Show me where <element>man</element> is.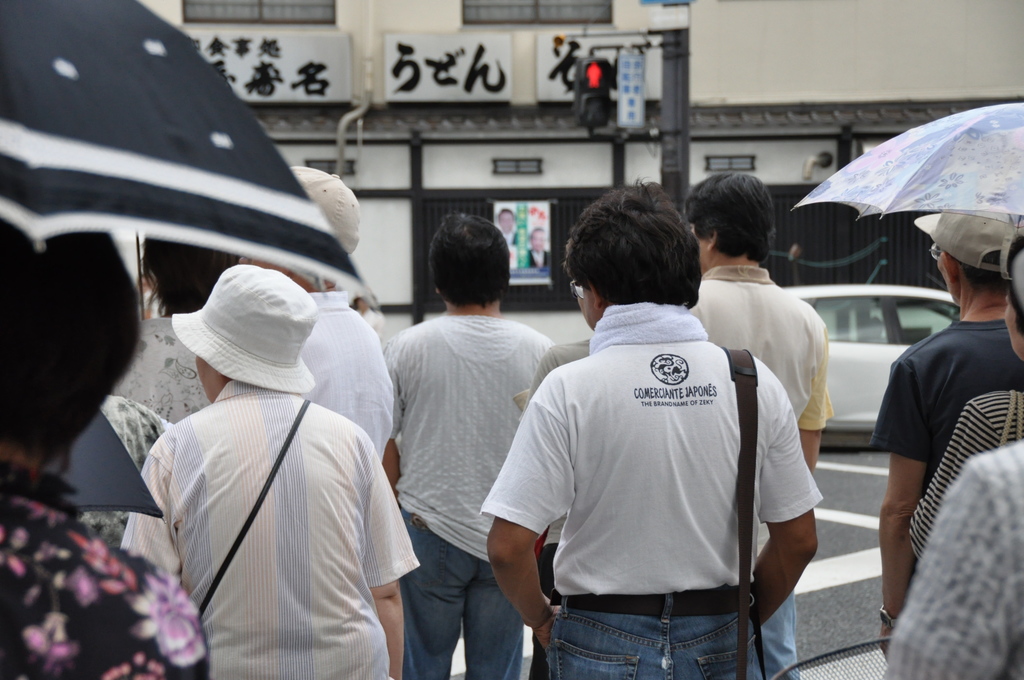
<element>man</element> is at Rect(387, 209, 552, 679).
